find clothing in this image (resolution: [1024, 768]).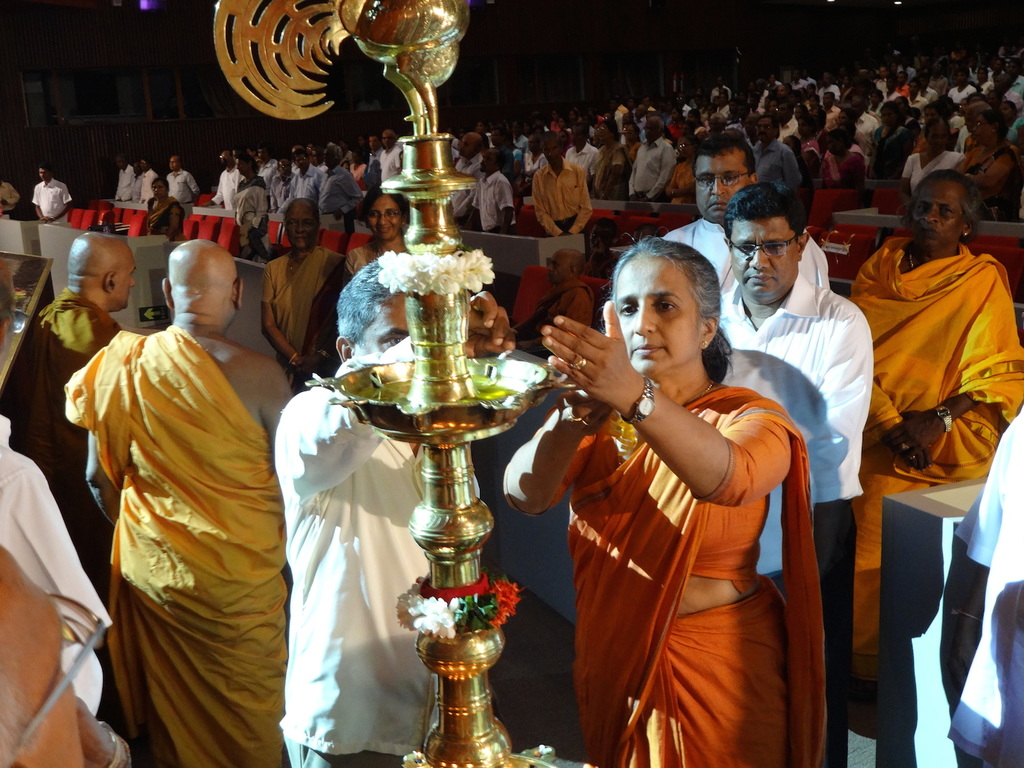
[x1=474, y1=170, x2=523, y2=220].
